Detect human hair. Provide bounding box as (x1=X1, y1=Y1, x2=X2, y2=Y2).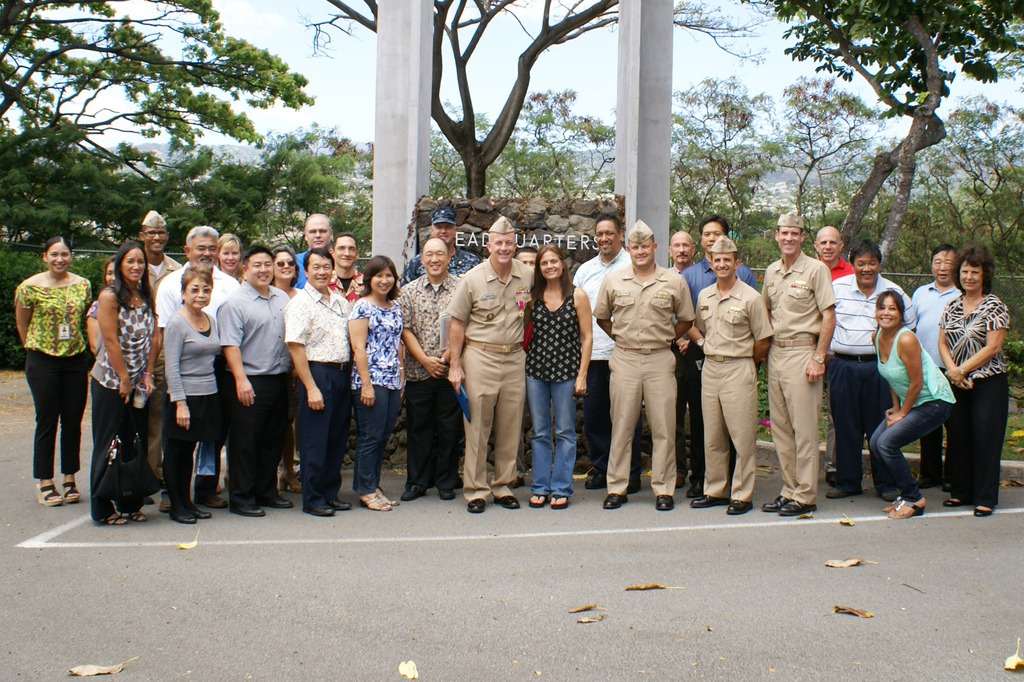
(x1=951, y1=241, x2=1000, y2=300).
